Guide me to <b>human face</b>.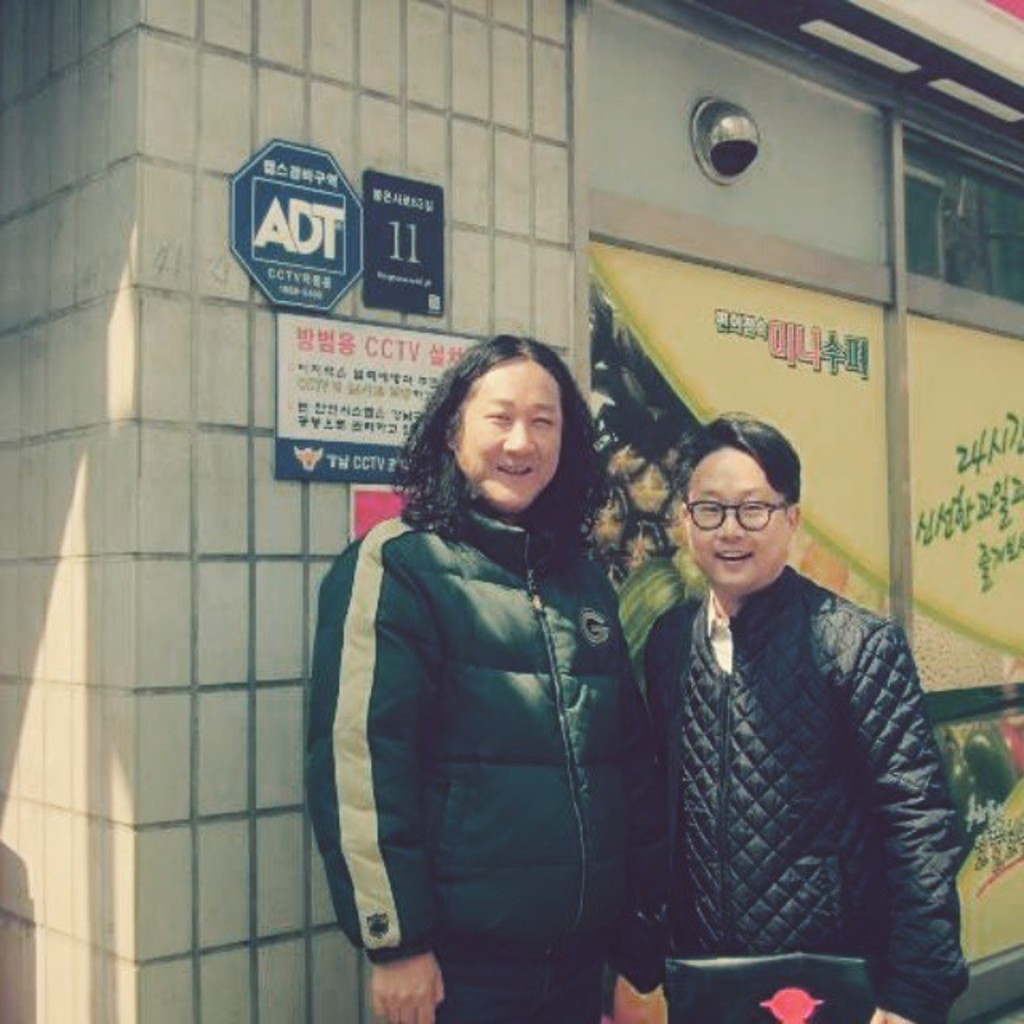
Guidance: x1=451 y1=360 x2=566 y2=514.
